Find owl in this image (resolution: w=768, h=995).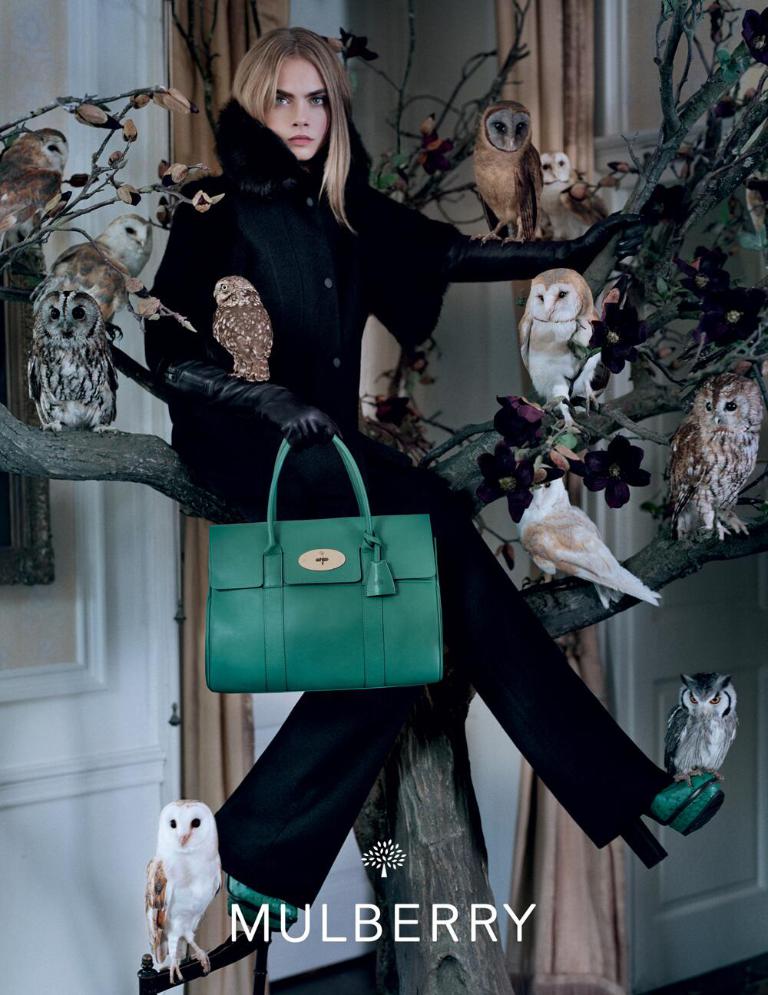
144 797 227 988.
